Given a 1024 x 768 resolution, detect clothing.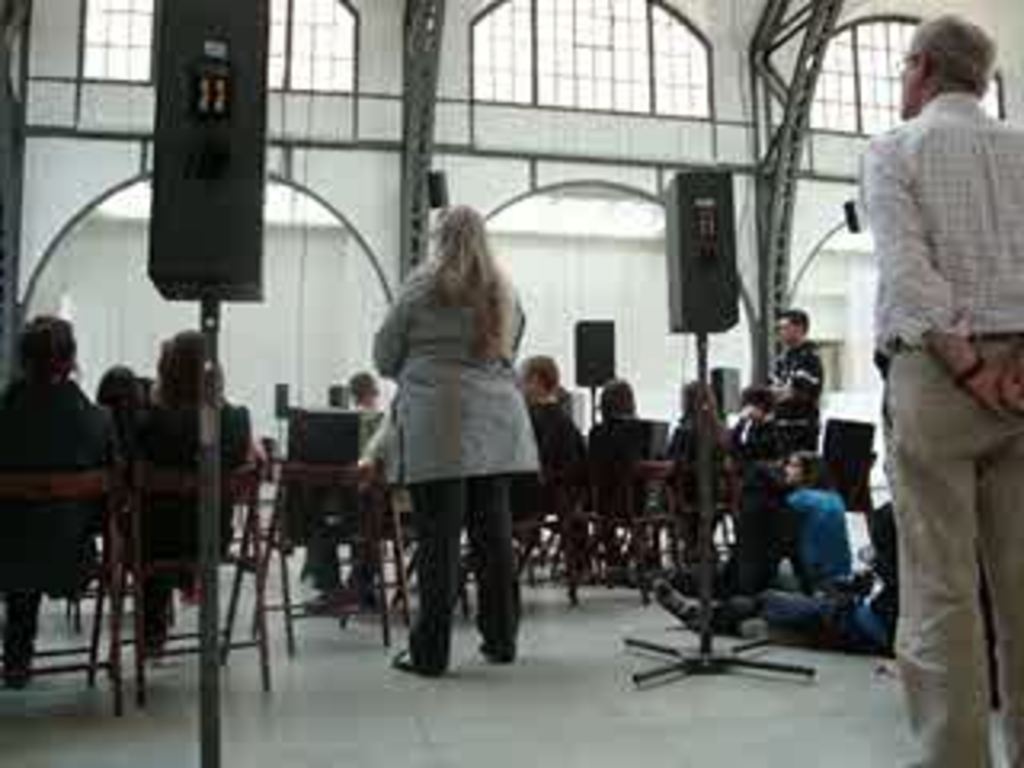
box=[842, 0, 1014, 701].
